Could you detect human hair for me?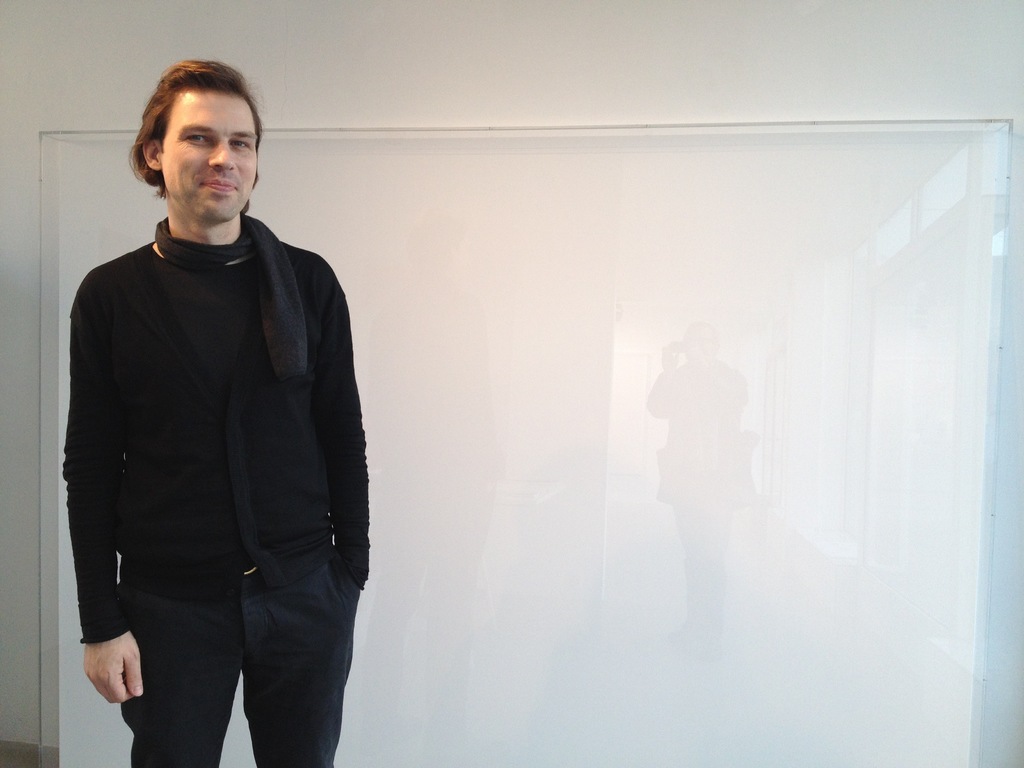
Detection result: detection(122, 52, 253, 221).
